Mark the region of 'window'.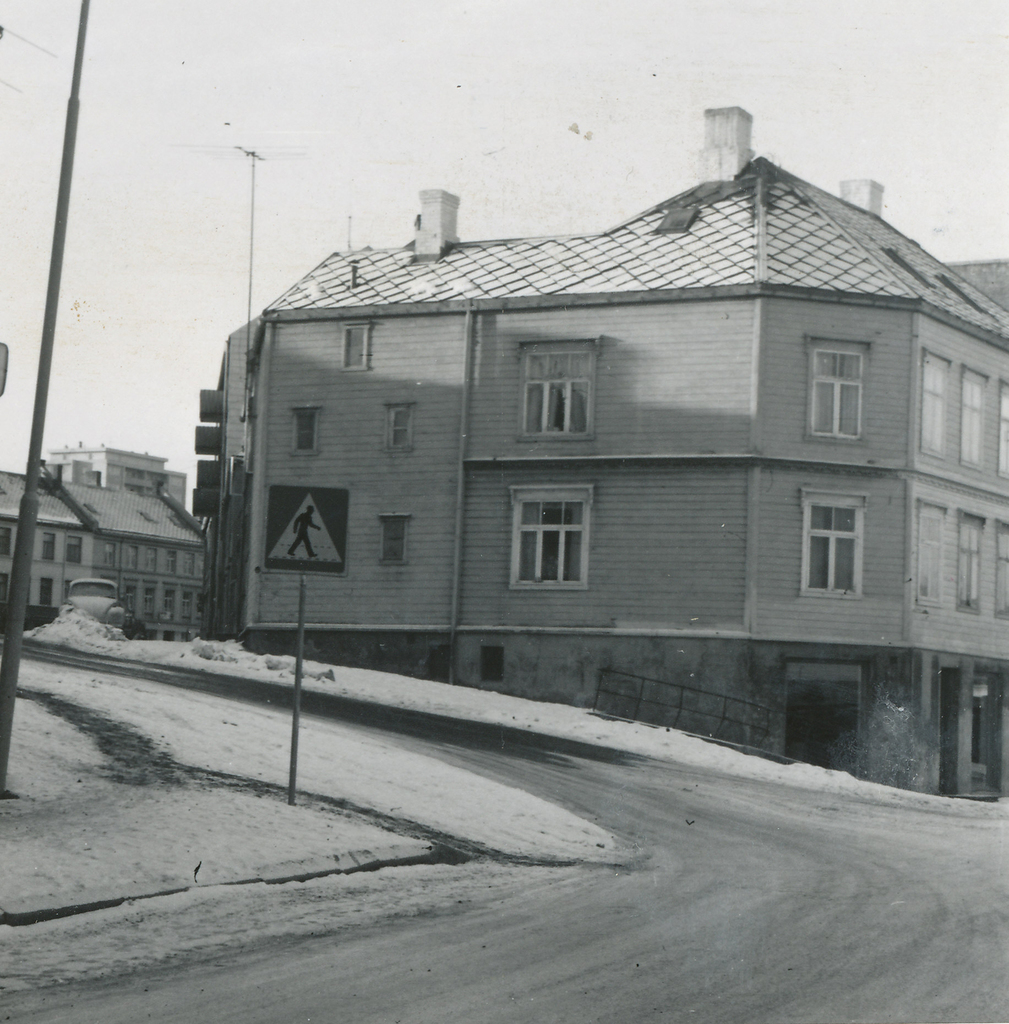
Region: <bbox>40, 575, 53, 608</bbox>.
